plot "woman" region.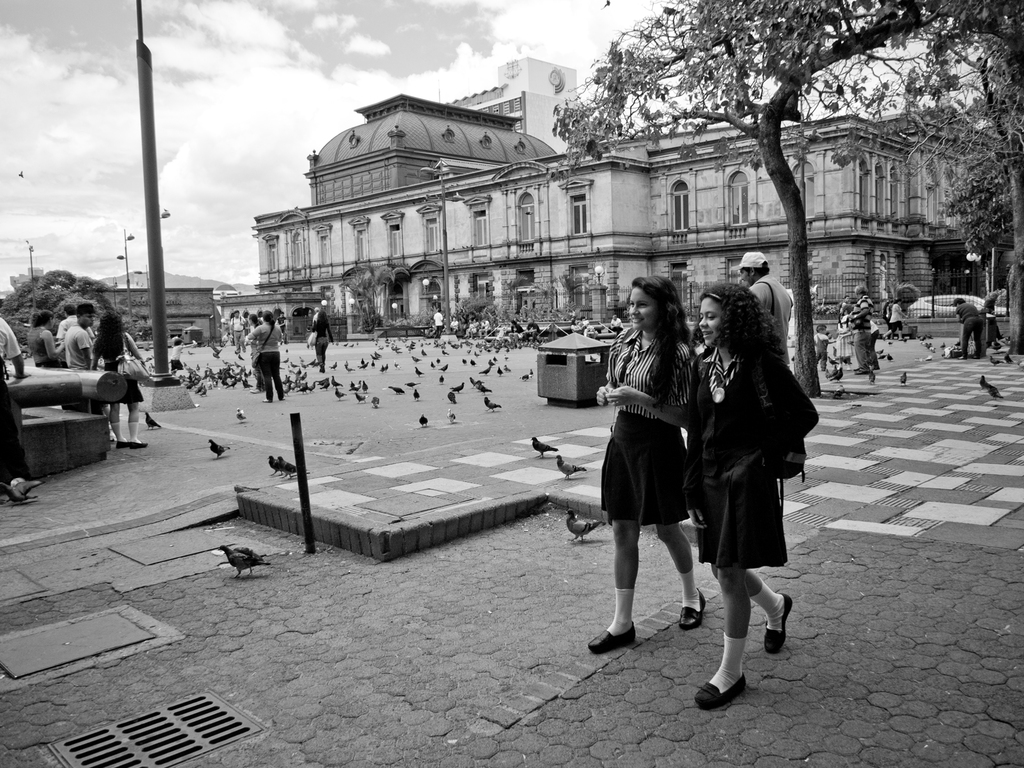
Plotted at (86,307,149,445).
